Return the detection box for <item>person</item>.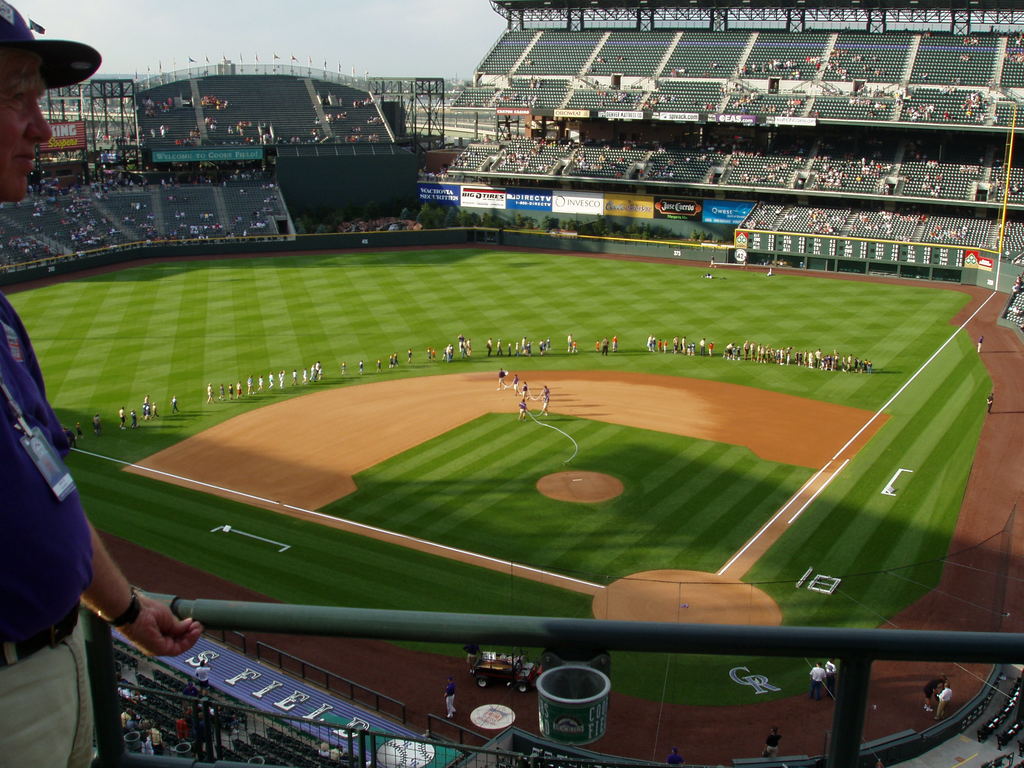
region(243, 376, 257, 394).
